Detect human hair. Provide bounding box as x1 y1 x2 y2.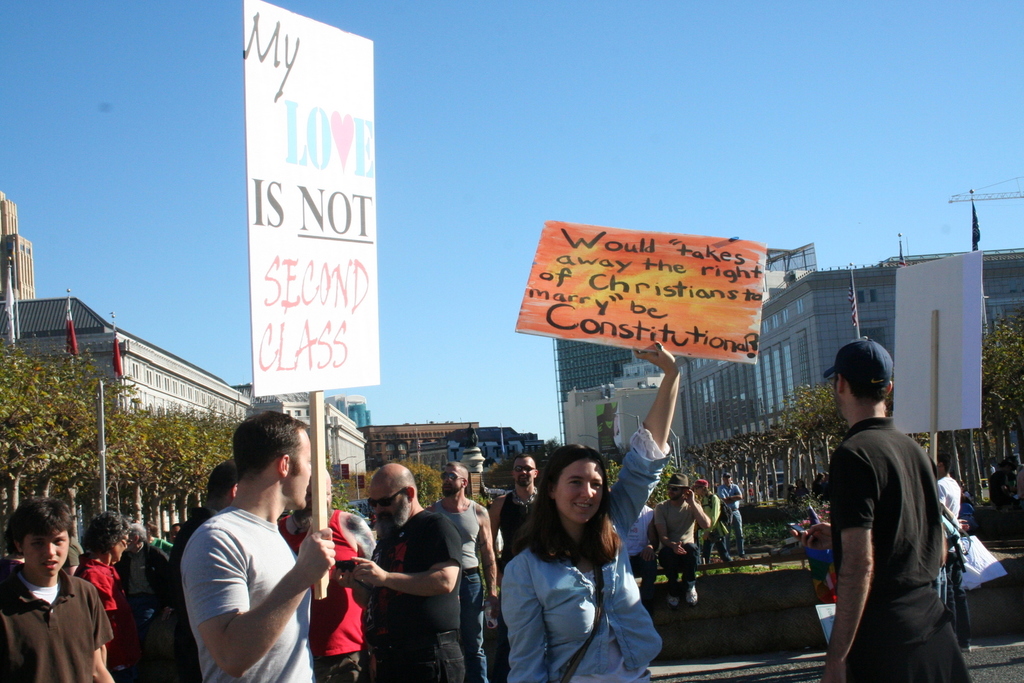
235 406 314 479.
